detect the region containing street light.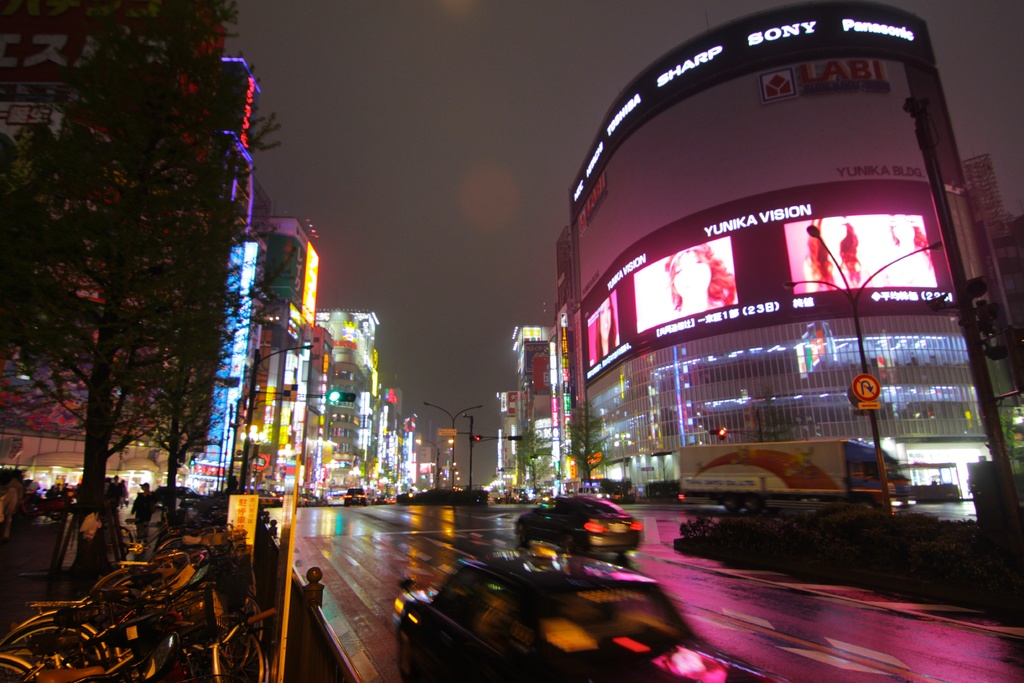
(323, 459, 340, 500).
